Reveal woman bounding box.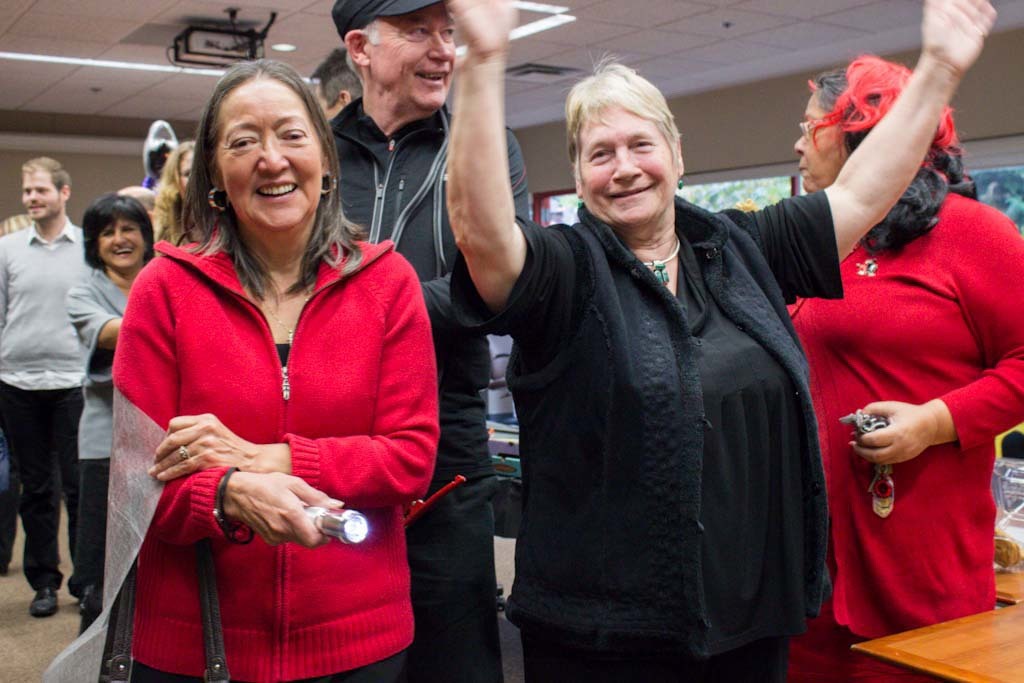
Revealed: region(148, 145, 200, 249).
